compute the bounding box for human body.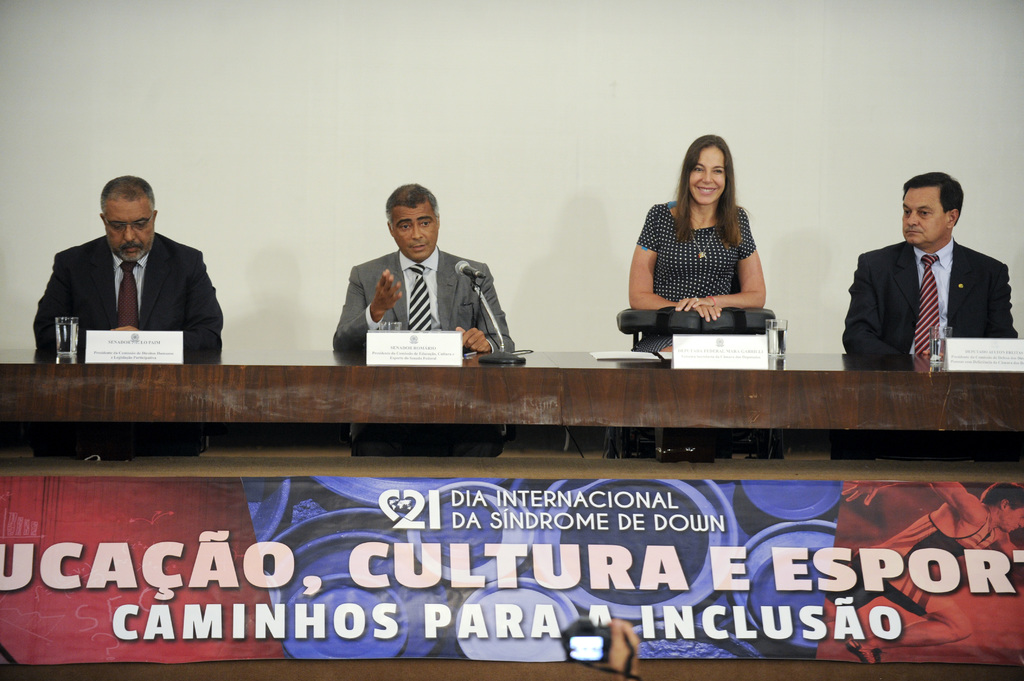
crop(337, 243, 514, 353).
